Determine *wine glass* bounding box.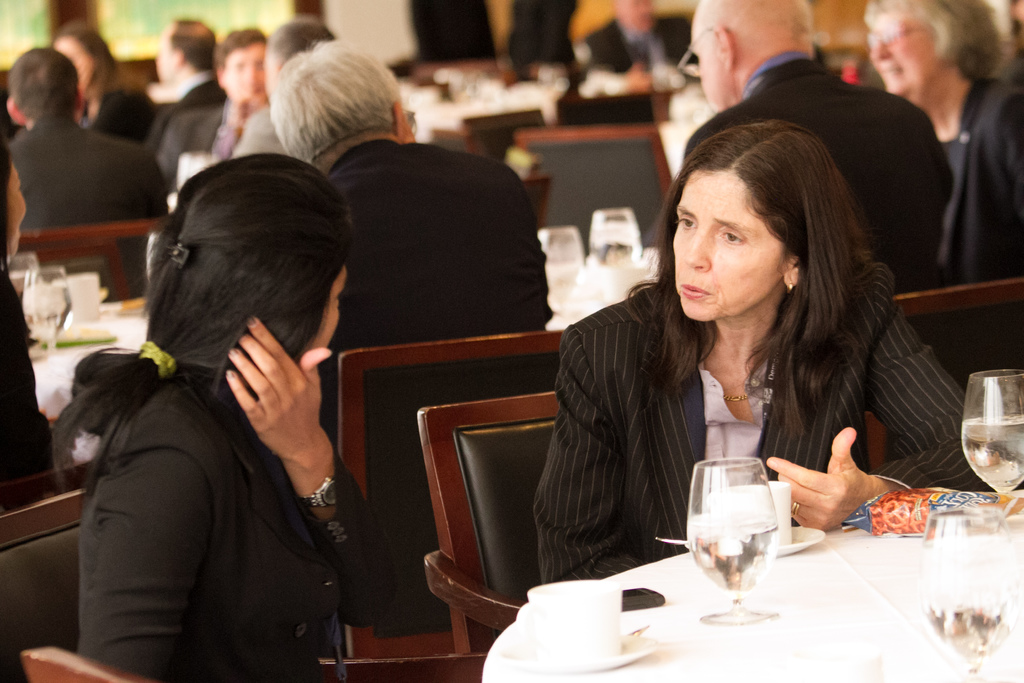
Determined: 685, 460, 776, 629.
